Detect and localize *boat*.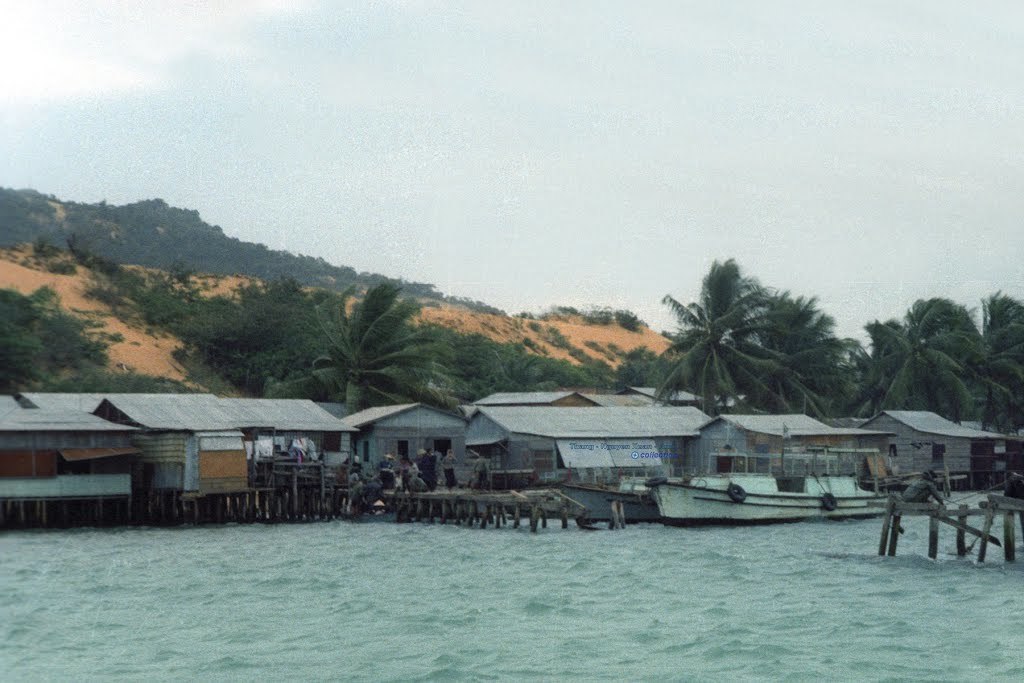
Localized at [629,461,875,525].
